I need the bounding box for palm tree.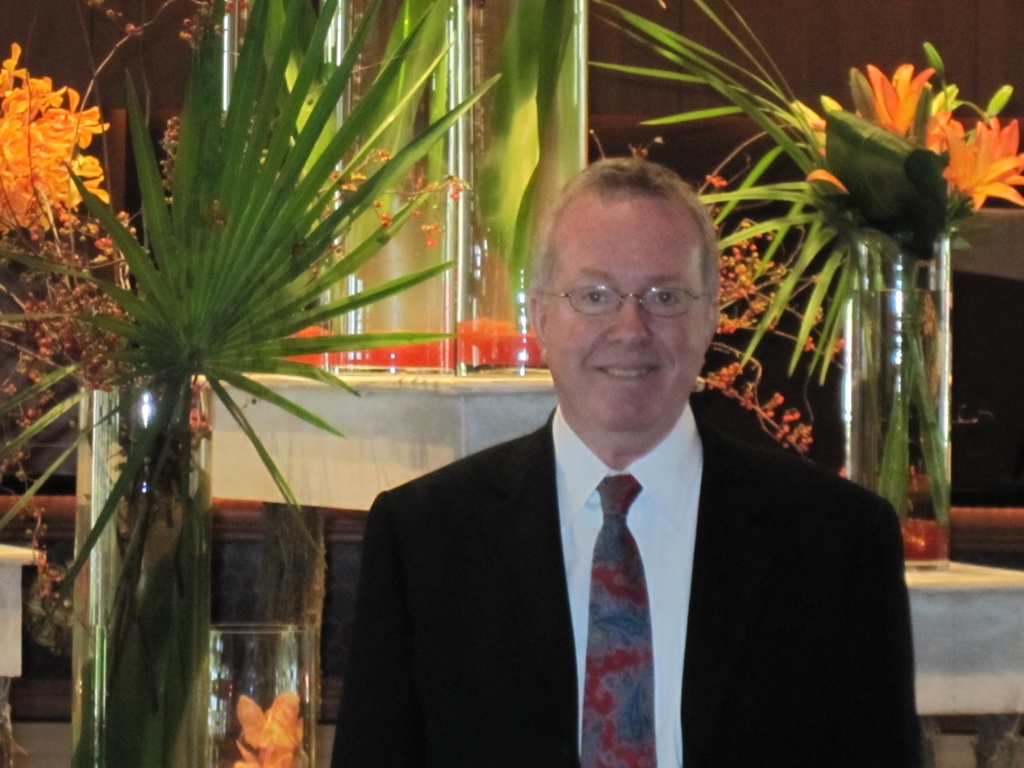
Here it is: bbox=(733, 24, 940, 410).
